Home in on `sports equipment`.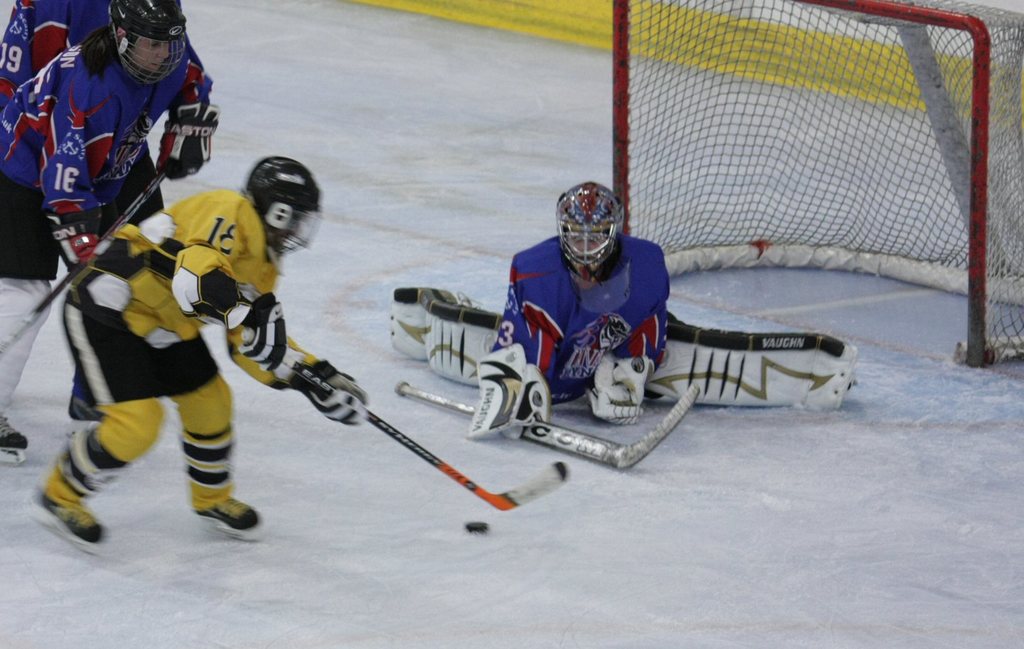
Homed in at [640,317,852,403].
